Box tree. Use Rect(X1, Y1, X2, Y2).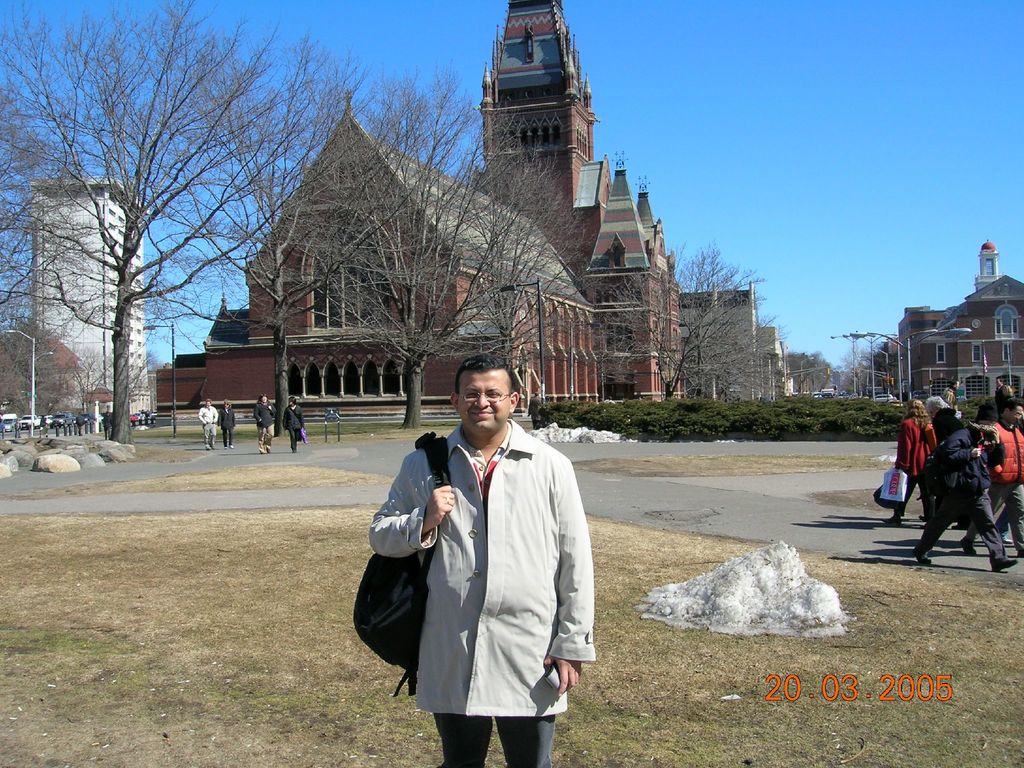
Rect(271, 97, 556, 452).
